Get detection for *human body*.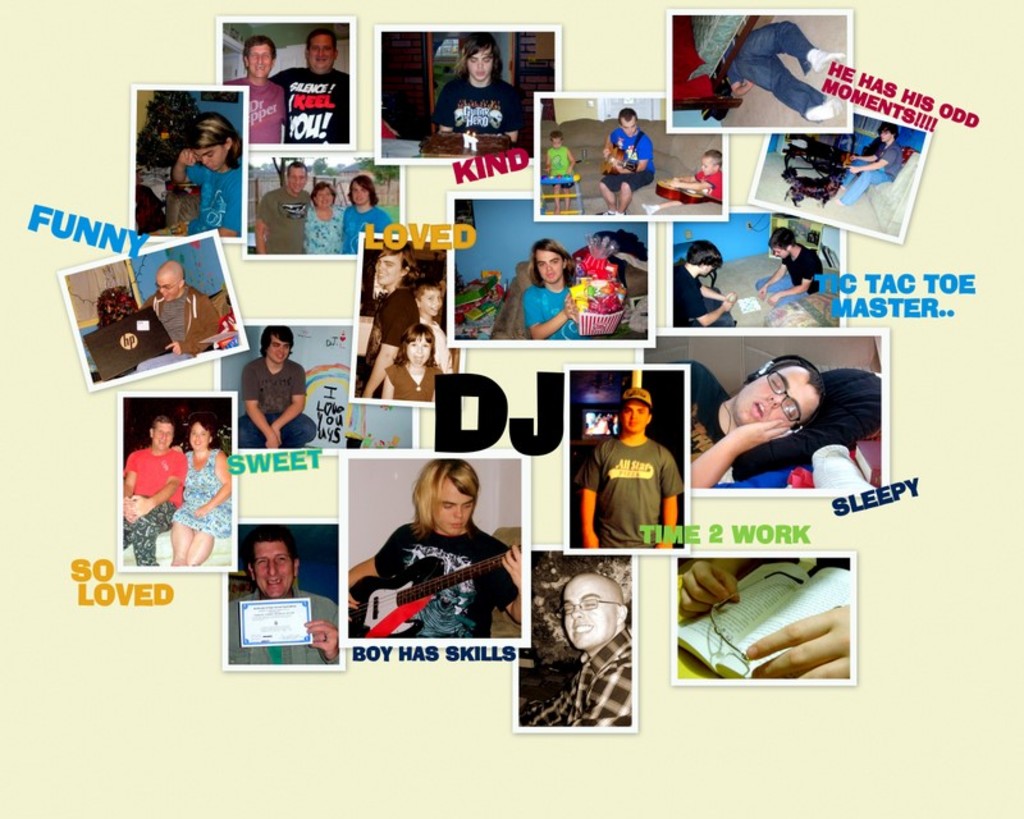
Detection: {"left": 719, "top": 20, "right": 849, "bottom": 119}.
